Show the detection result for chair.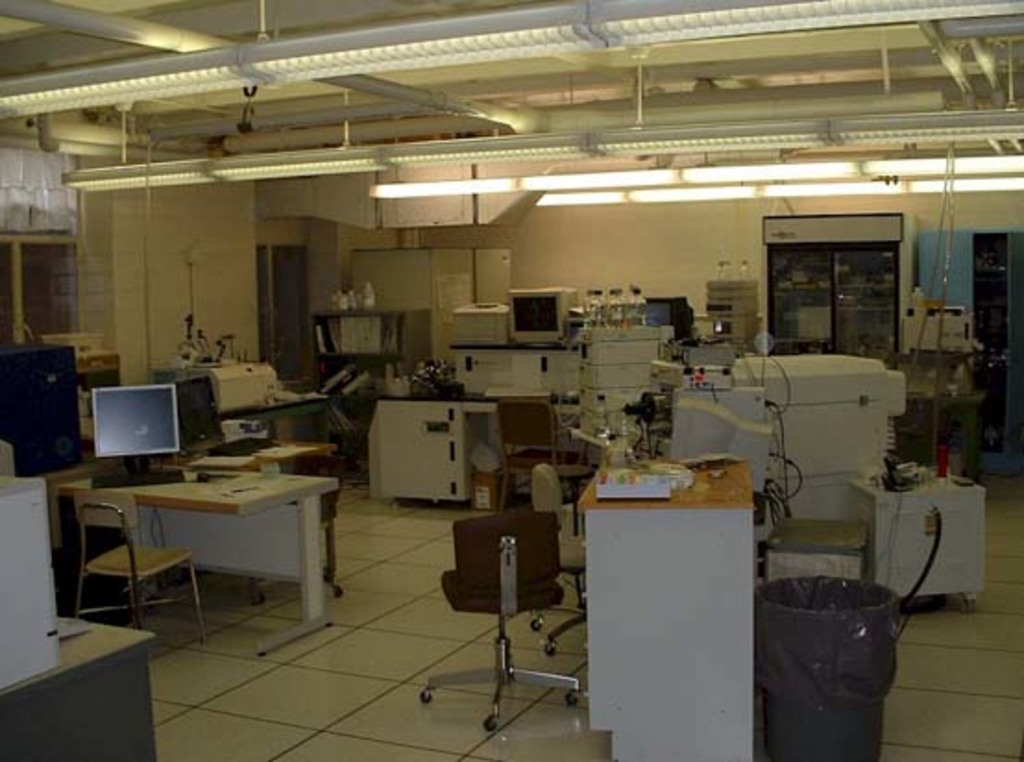
detection(72, 501, 211, 653).
